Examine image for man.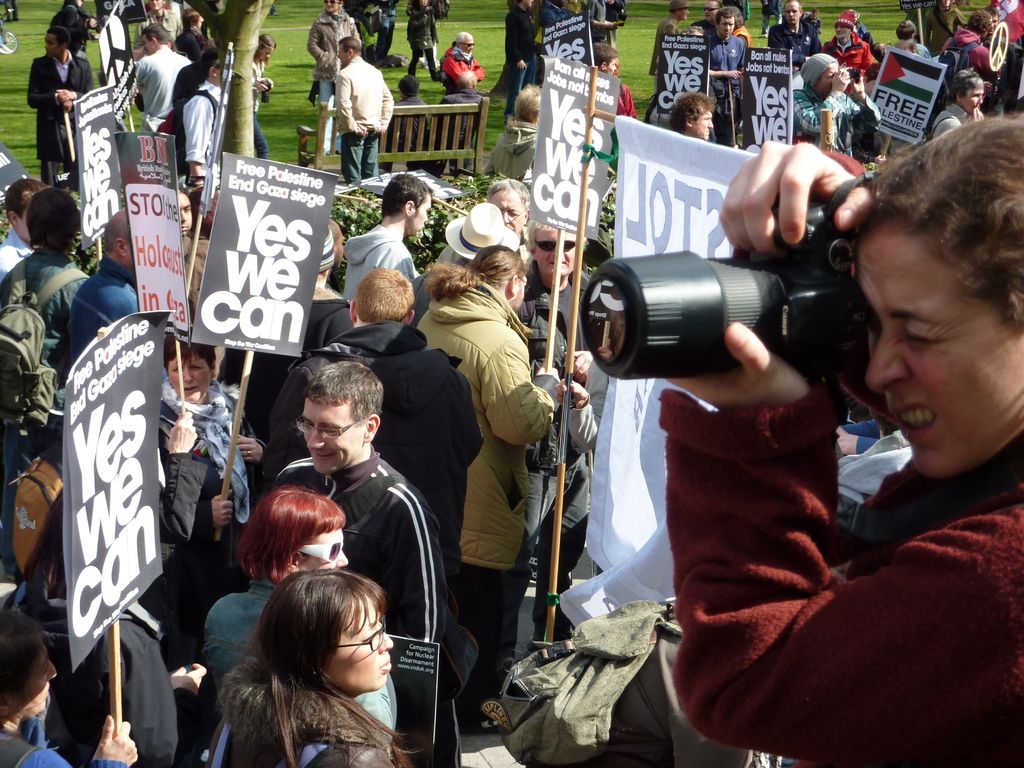
Examination result: (left=173, top=188, right=217, bottom=332).
